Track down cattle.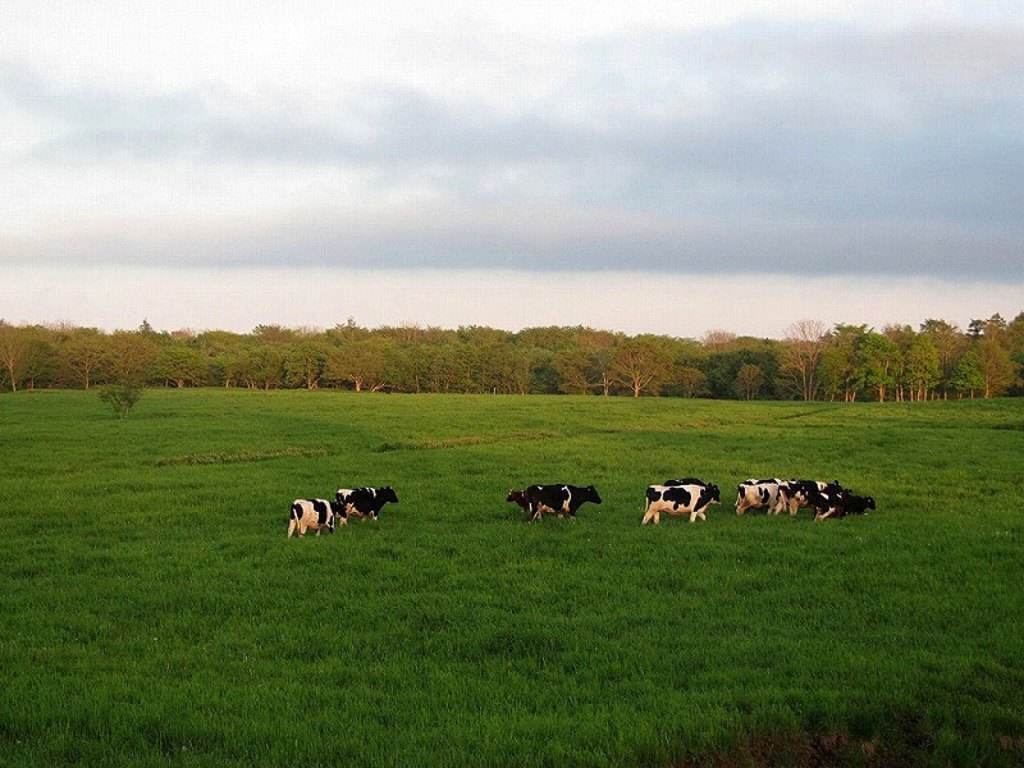
Tracked to x1=337 y1=484 x2=397 y2=521.
